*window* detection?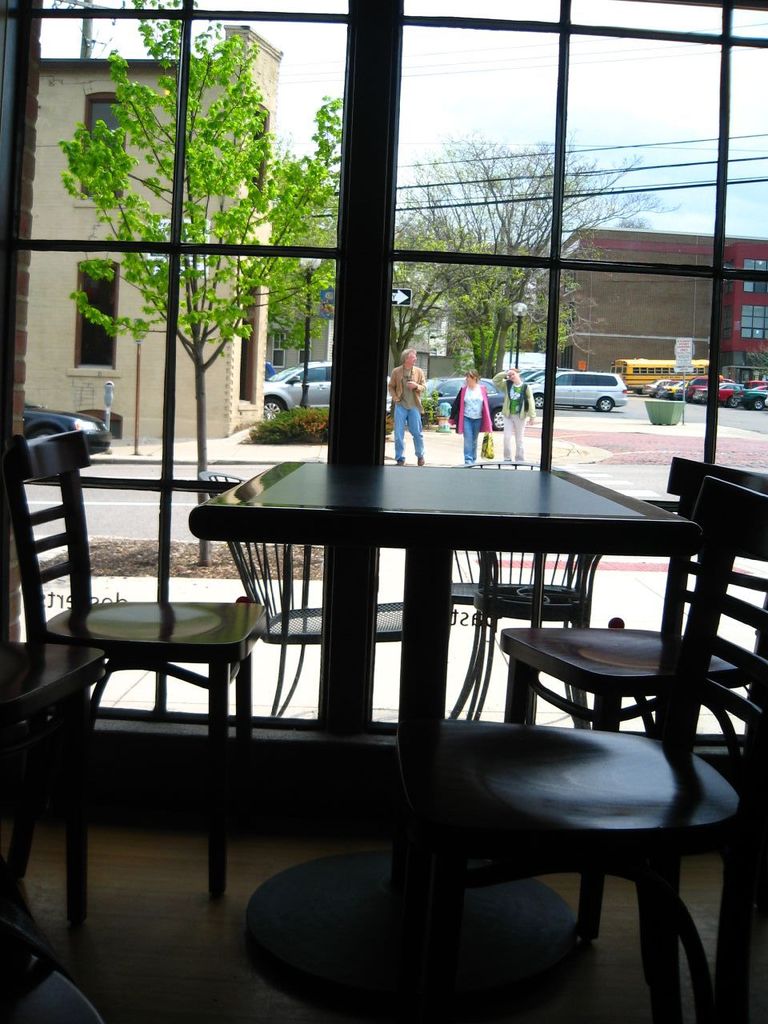
[left=10, top=0, right=767, bottom=739]
